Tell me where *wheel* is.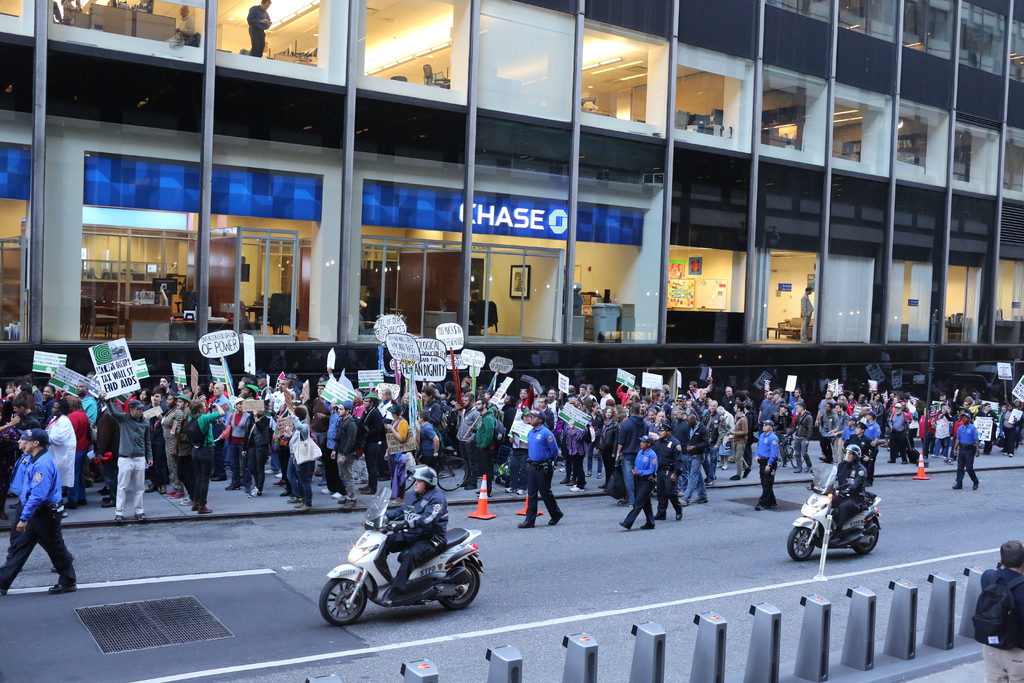
*wheel* is at [x1=853, y1=520, x2=879, y2=554].
